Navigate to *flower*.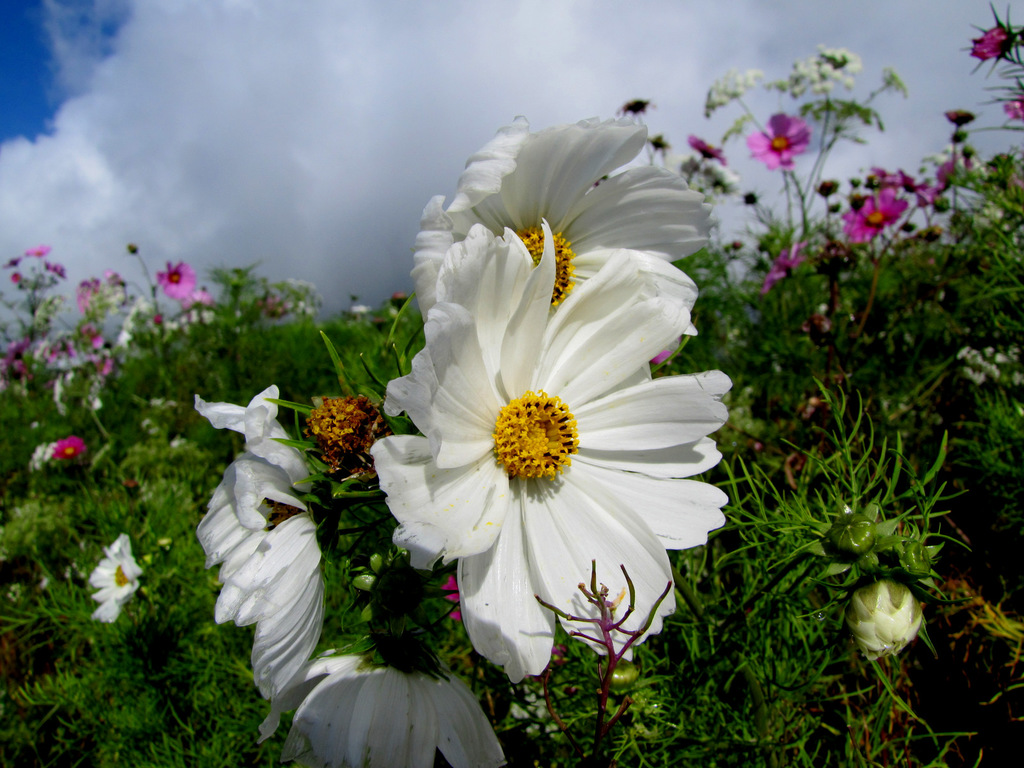
Navigation target: crop(419, 110, 728, 317).
